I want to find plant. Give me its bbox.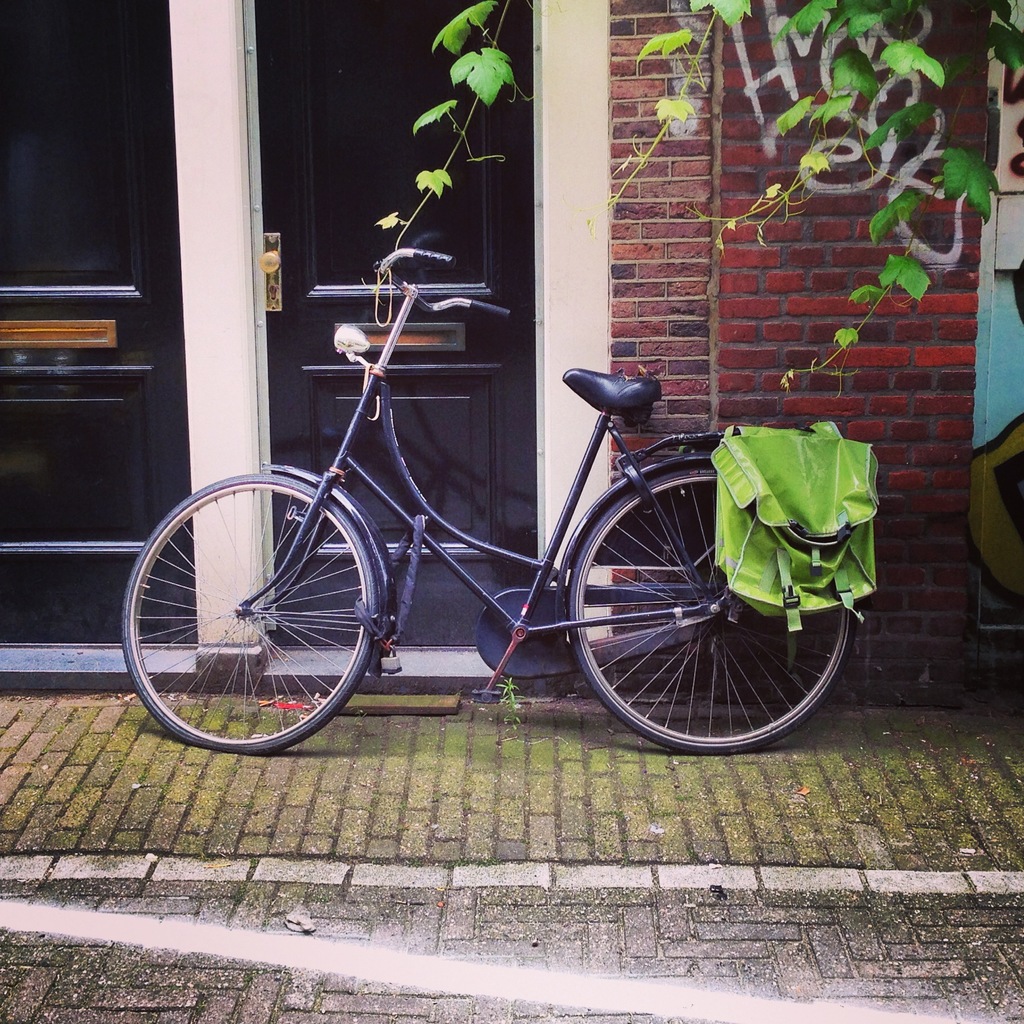
locate(496, 676, 525, 738).
